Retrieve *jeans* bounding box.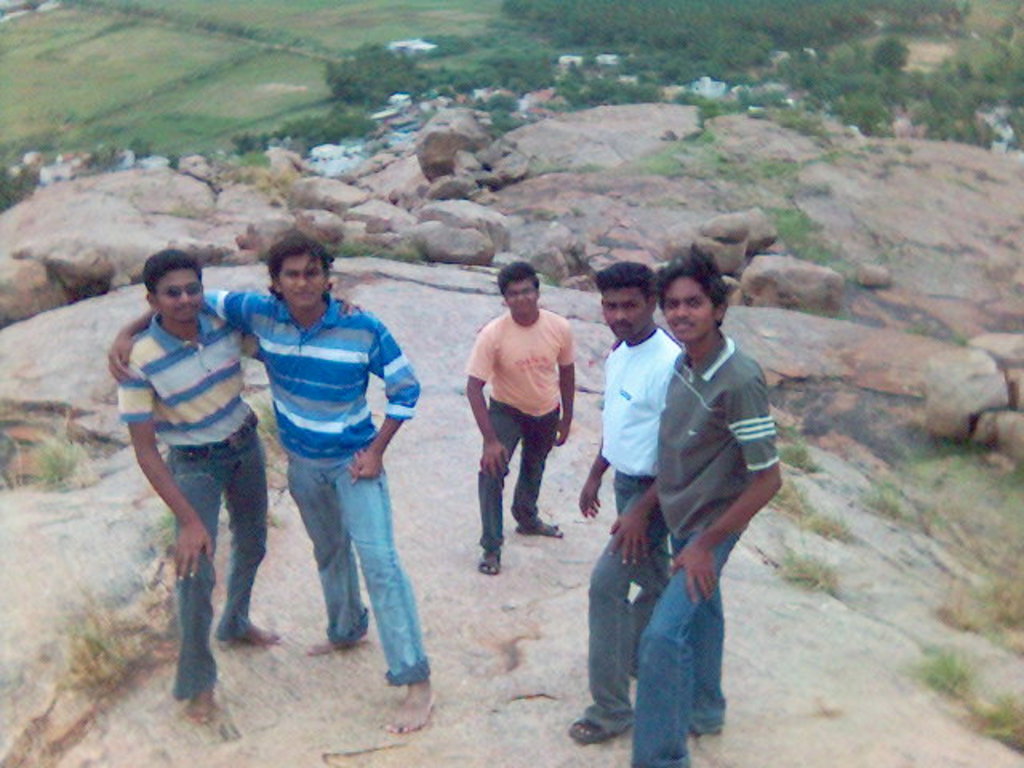
Bounding box: (472,392,562,557).
